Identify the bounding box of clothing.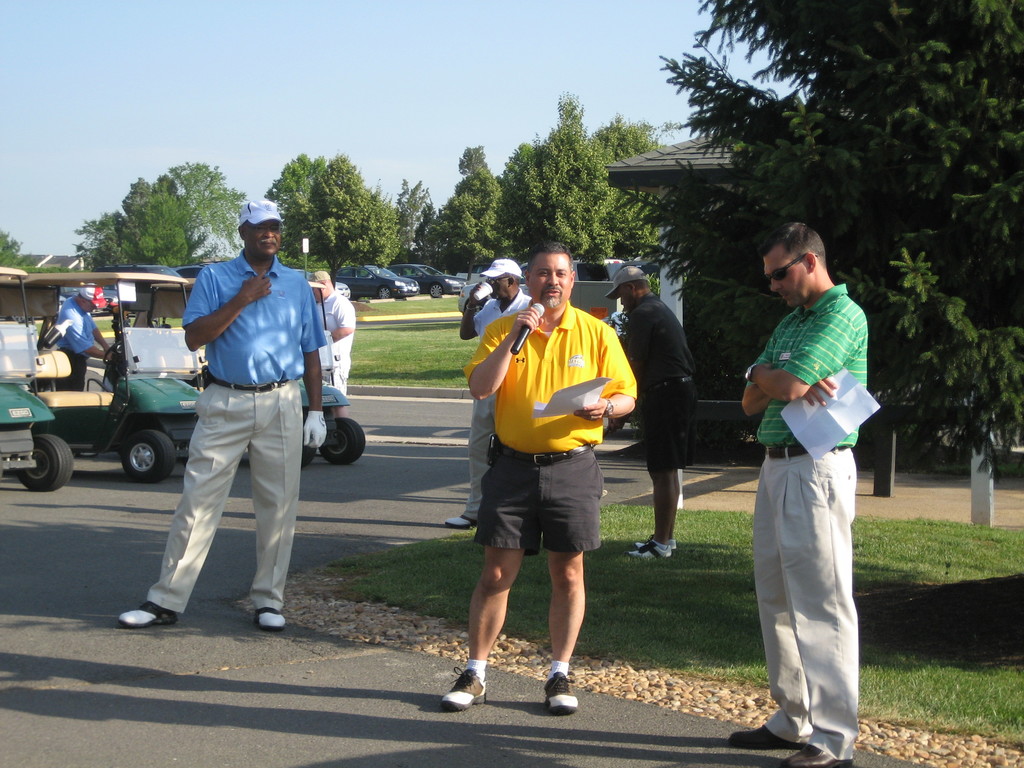
[left=142, top=244, right=328, bottom=611].
